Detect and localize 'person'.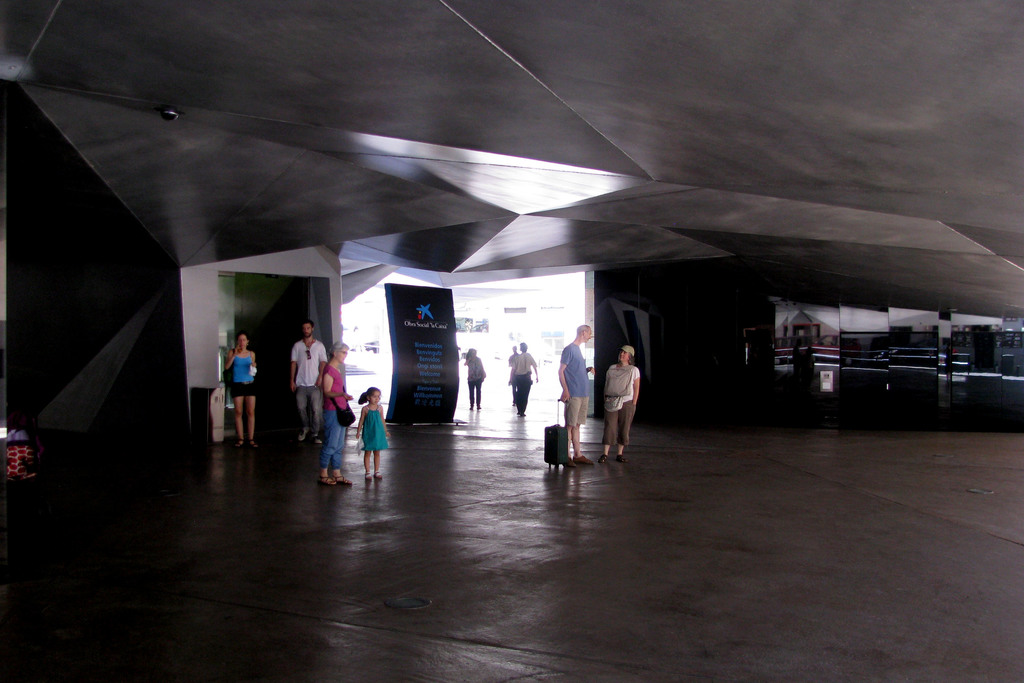
Localized at {"x1": 358, "y1": 384, "x2": 390, "y2": 486}.
